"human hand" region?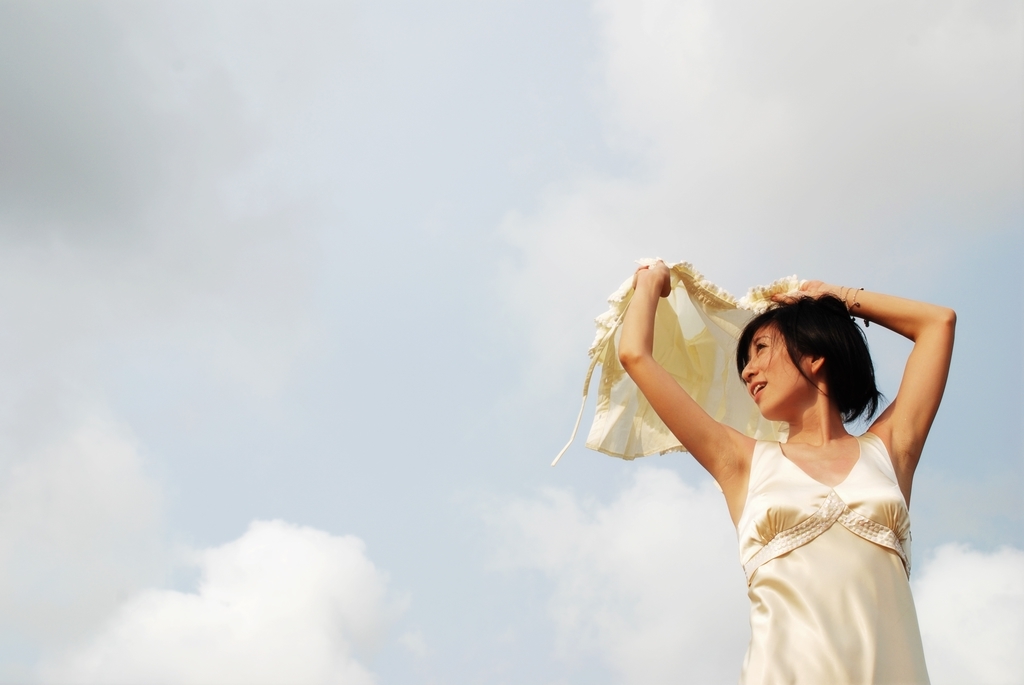
[x1=632, y1=260, x2=673, y2=297]
